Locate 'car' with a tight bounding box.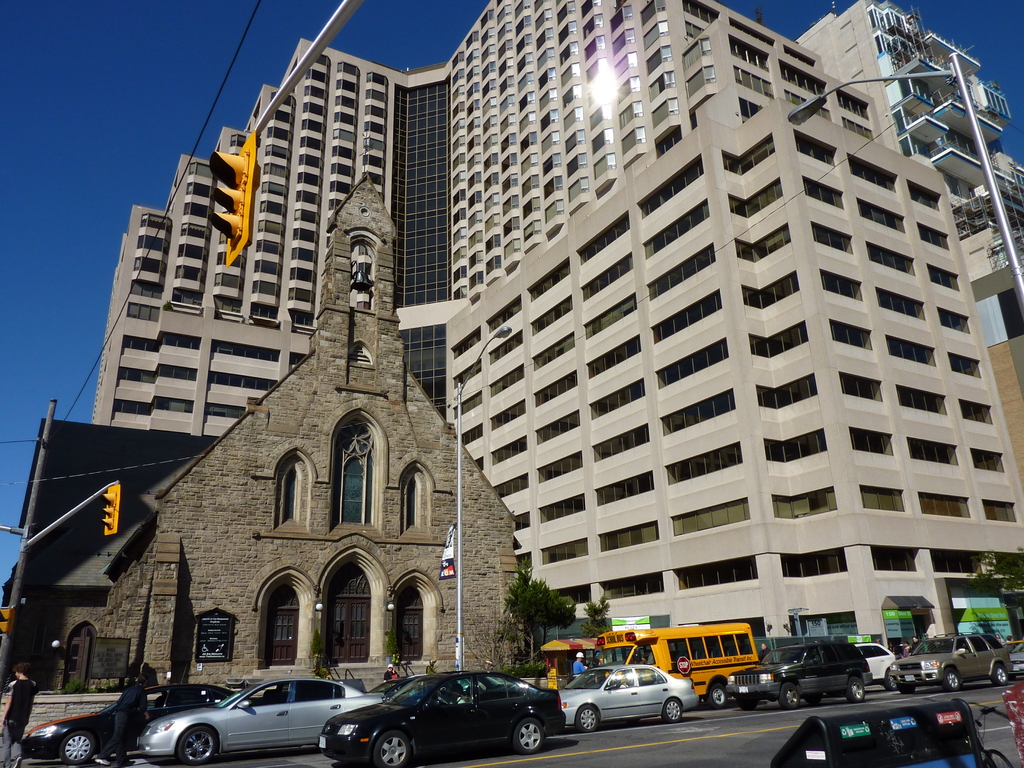
BBox(10, 682, 258, 766).
